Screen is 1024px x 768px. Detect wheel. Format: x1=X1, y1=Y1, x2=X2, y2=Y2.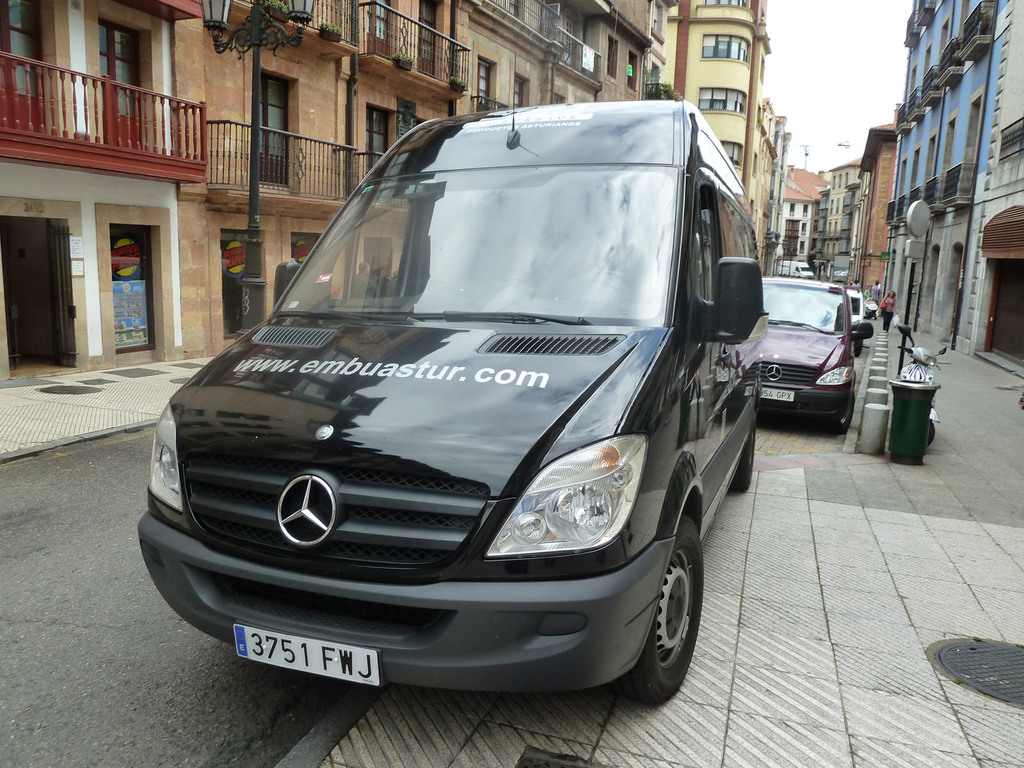
x1=730, y1=424, x2=754, y2=492.
